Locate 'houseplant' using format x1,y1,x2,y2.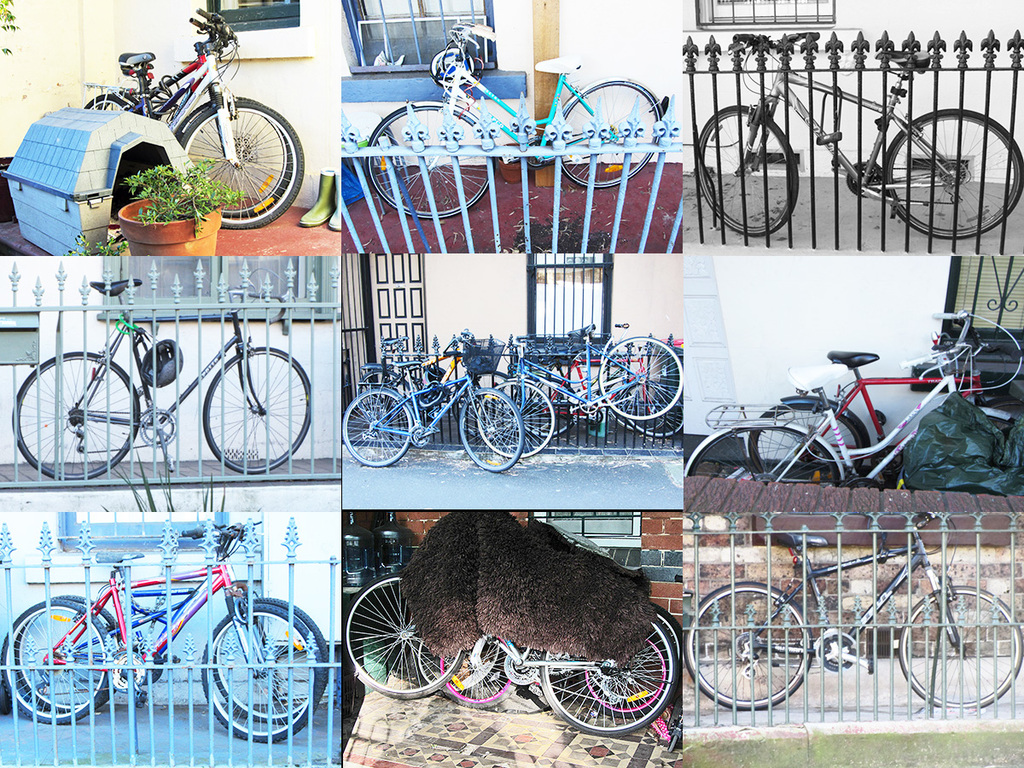
115,157,249,256.
